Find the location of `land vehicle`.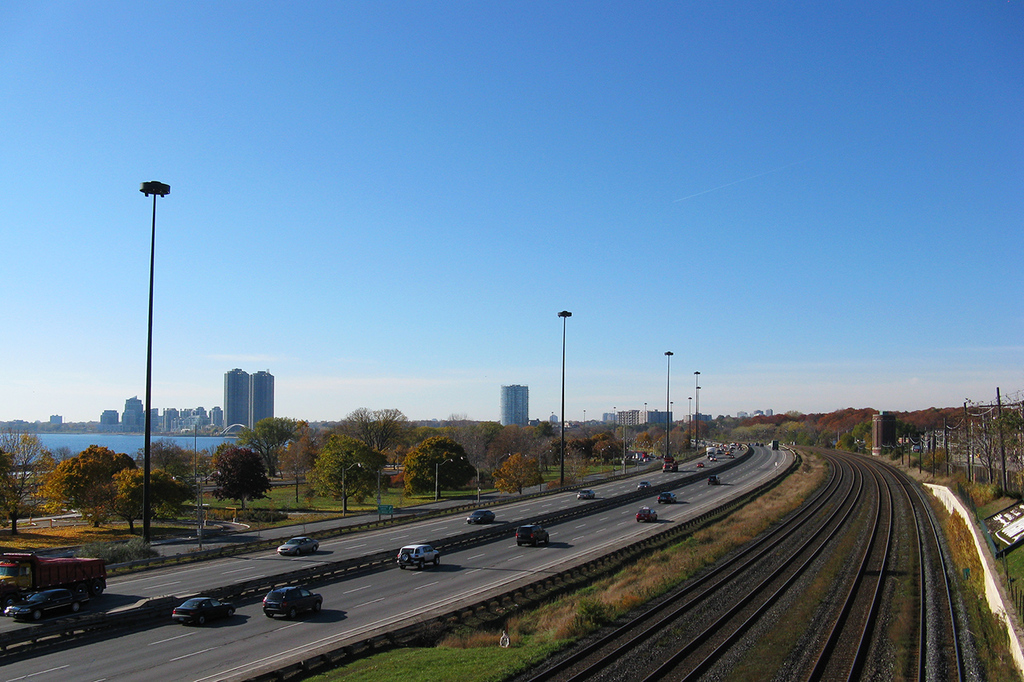
Location: 579:492:594:498.
